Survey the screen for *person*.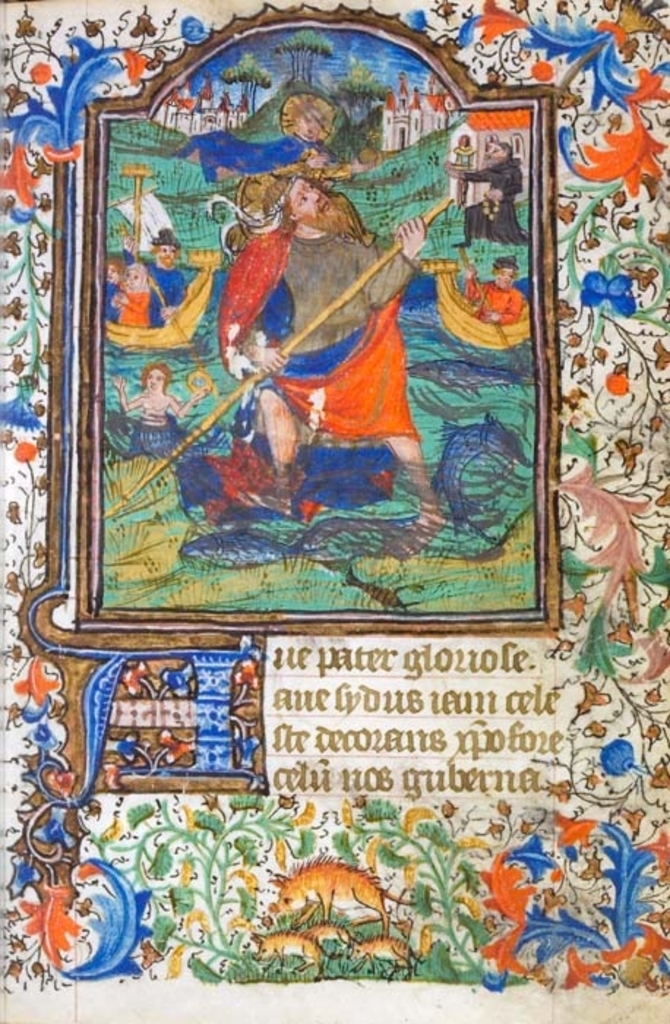
Survey found: [x1=224, y1=165, x2=439, y2=527].
